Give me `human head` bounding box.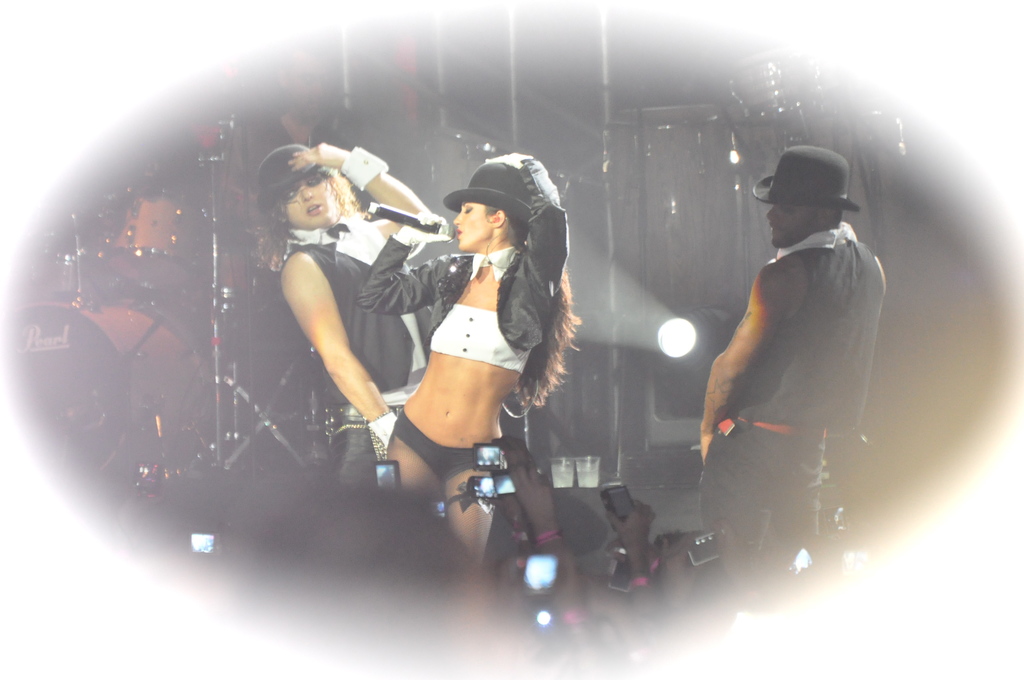
left=263, top=139, right=342, bottom=227.
